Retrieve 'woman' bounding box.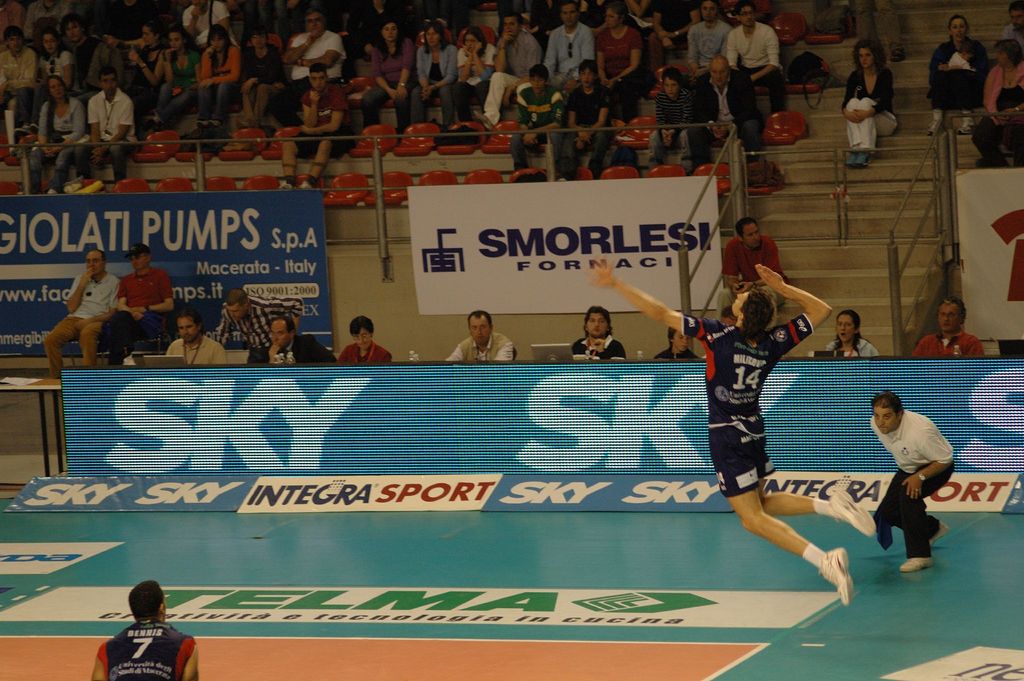
Bounding box: (364,22,415,135).
